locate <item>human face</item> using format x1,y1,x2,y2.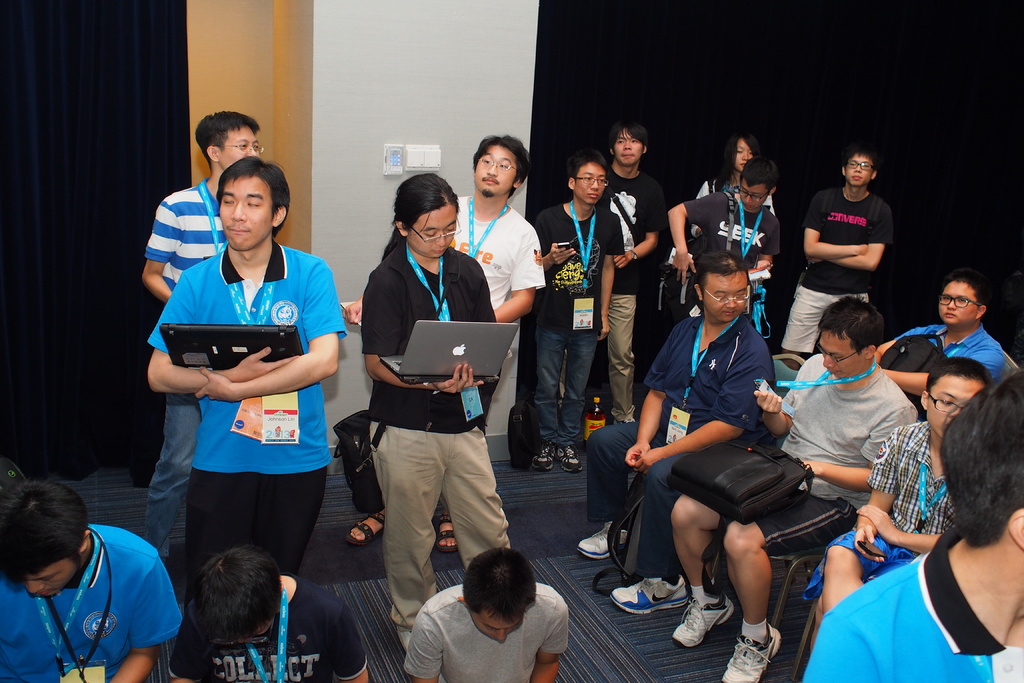
472,144,515,198.
